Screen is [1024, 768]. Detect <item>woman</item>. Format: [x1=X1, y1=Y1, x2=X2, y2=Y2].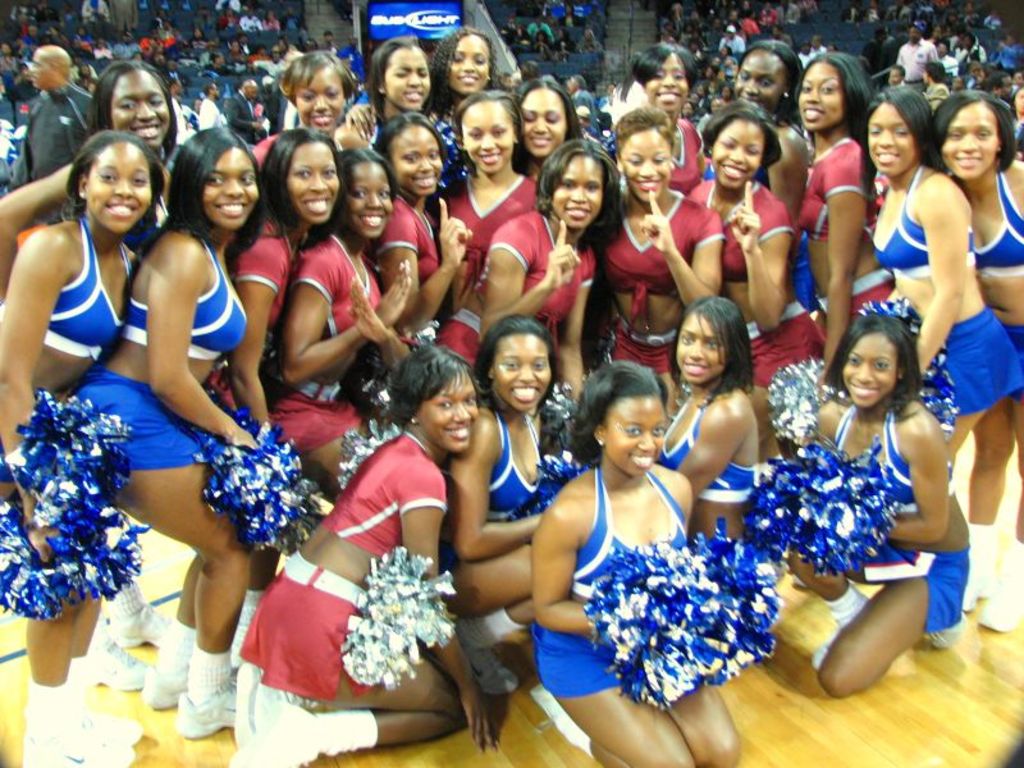
[x1=251, y1=147, x2=428, y2=483].
